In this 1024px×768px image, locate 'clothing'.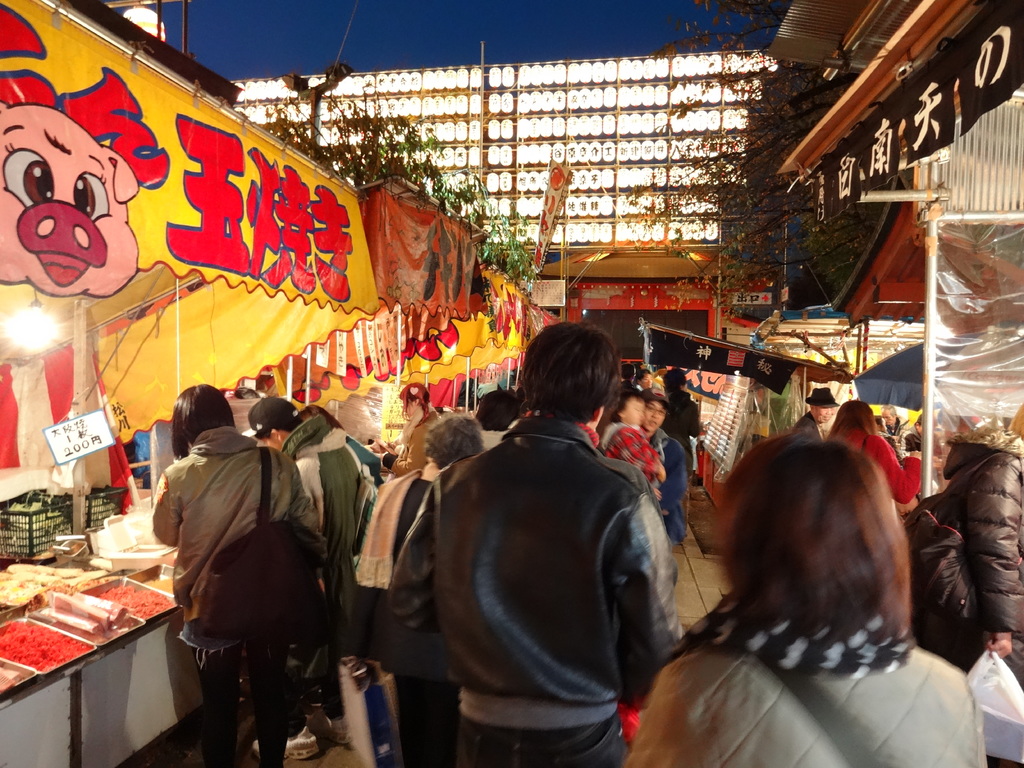
Bounding box: <bbox>262, 401, 380, 589</bbox>.
